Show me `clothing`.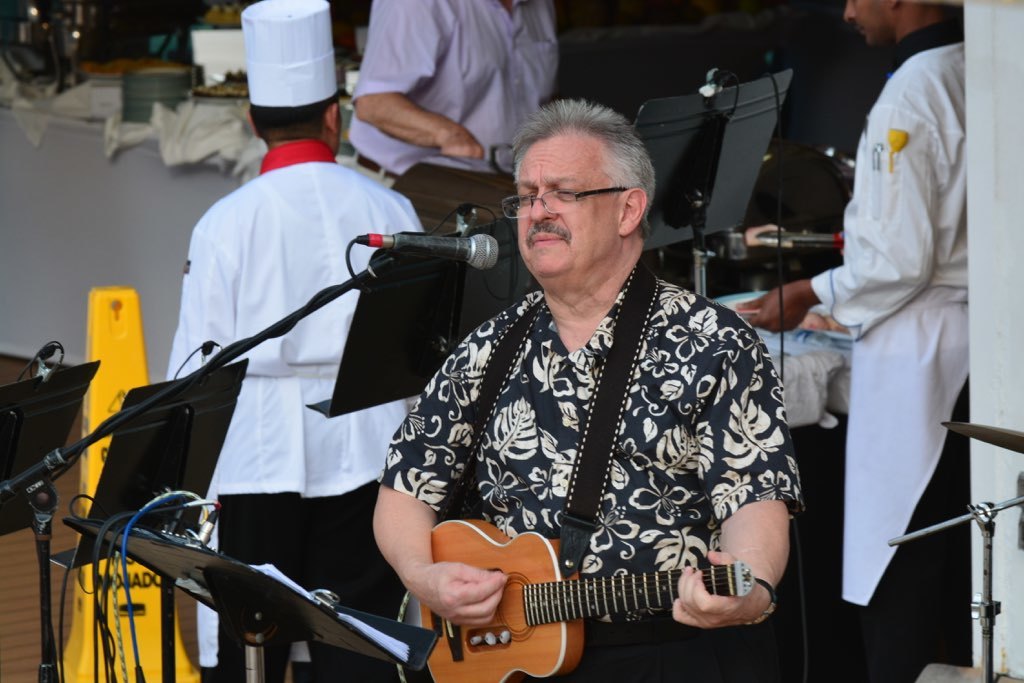
`clothing` is here: bbox(807, 17, 973, 682).
